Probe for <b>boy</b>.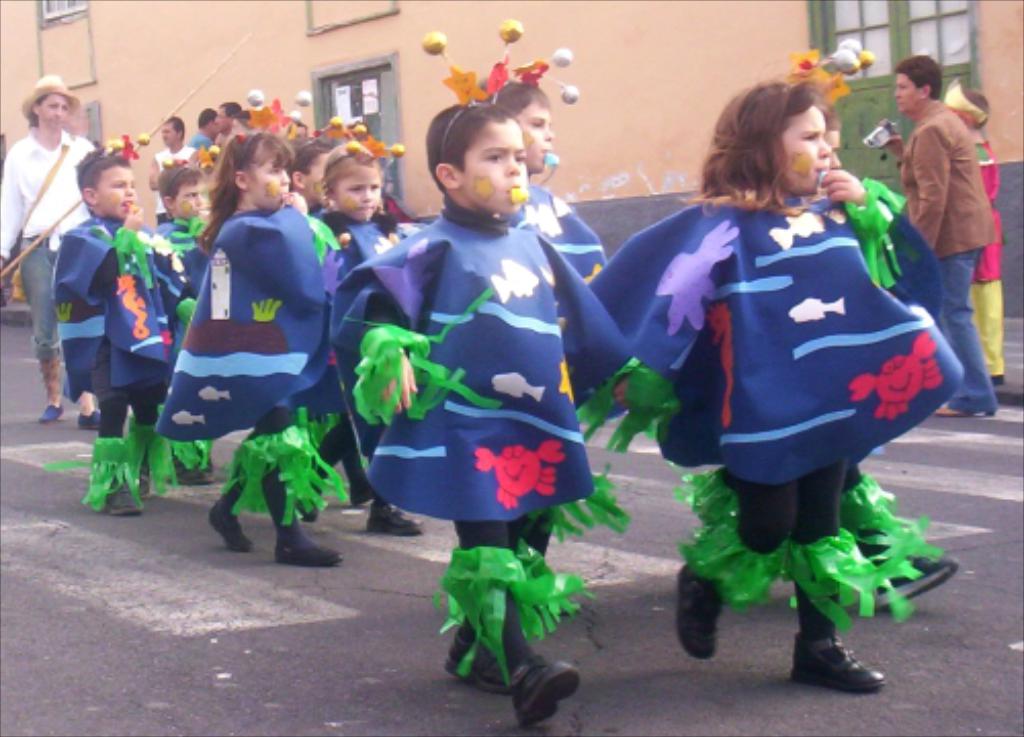
Probe result: 53/133/190/516.
